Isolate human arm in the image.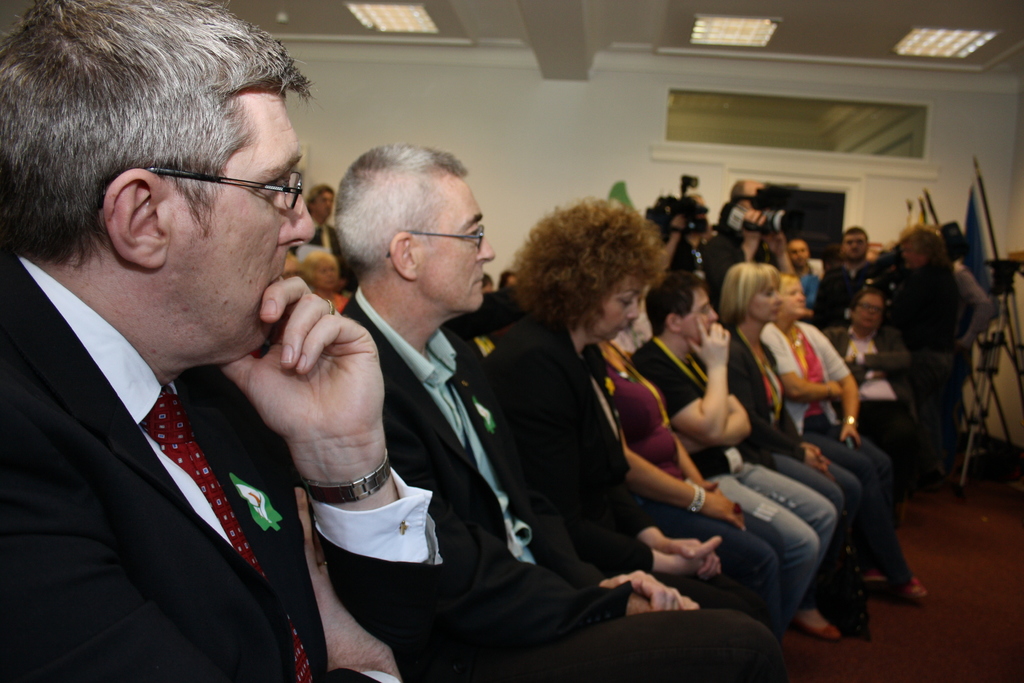
Isolated region: <region>732, 372, 820, 473</region>.
